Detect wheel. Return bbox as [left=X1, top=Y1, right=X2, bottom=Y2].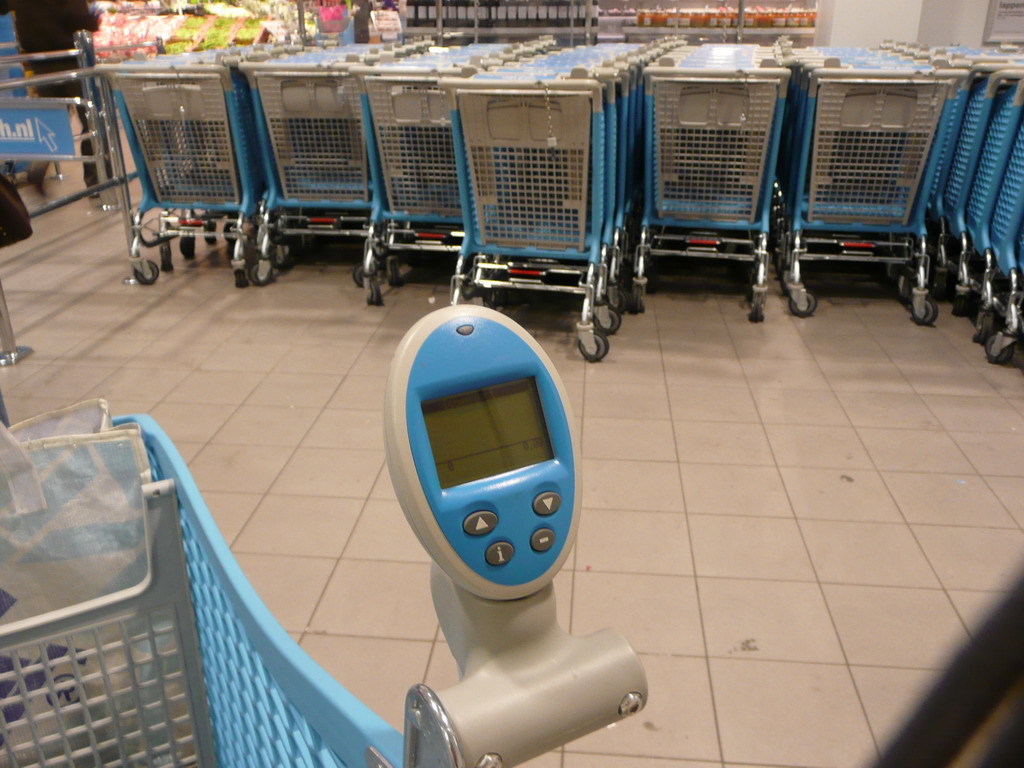
[left=606, top=291, right=626, bottom=313].
